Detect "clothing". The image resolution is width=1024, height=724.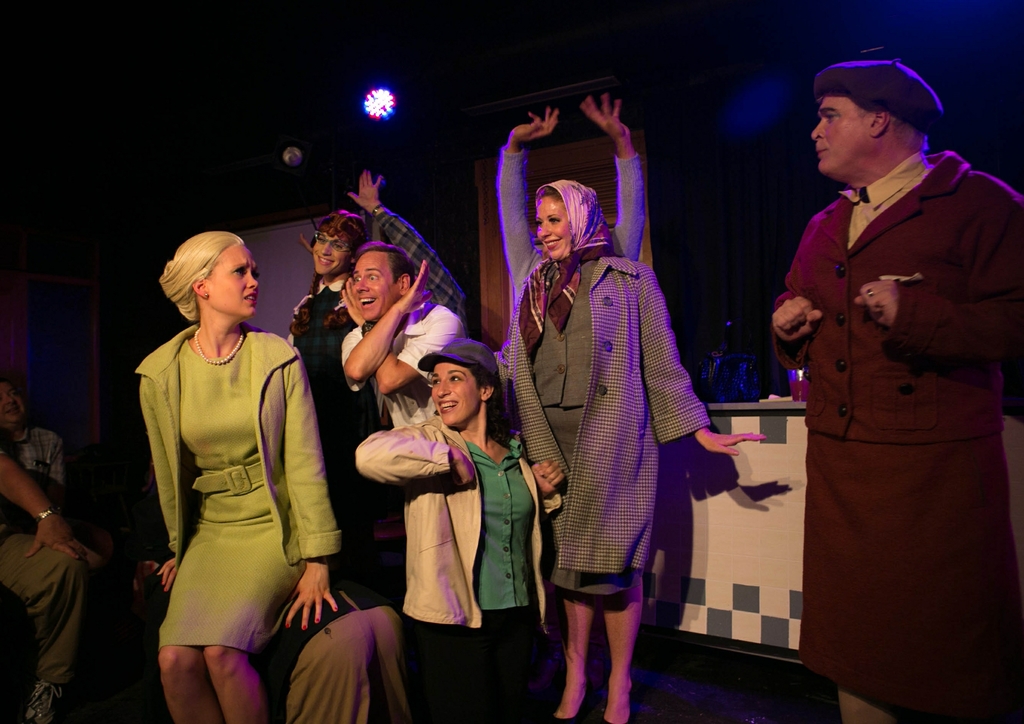
x1=369, y1=211, x2=465, y2=325.
